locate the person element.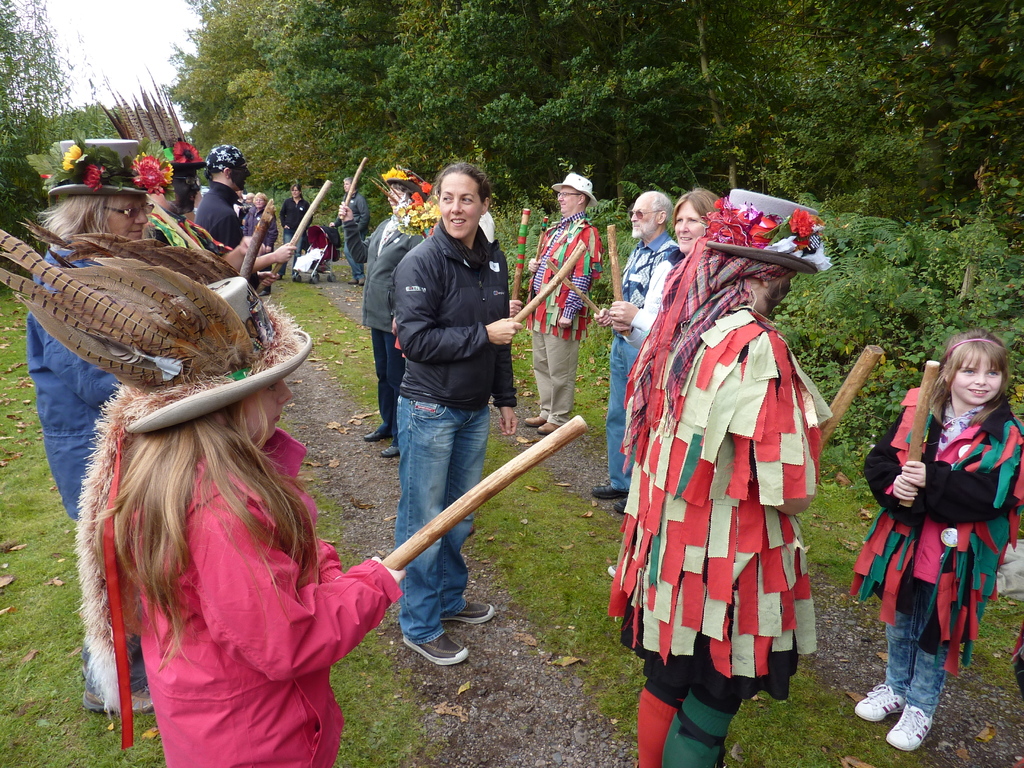
Element bbox: x1=607, y1=217, x2=829, y2=767.
